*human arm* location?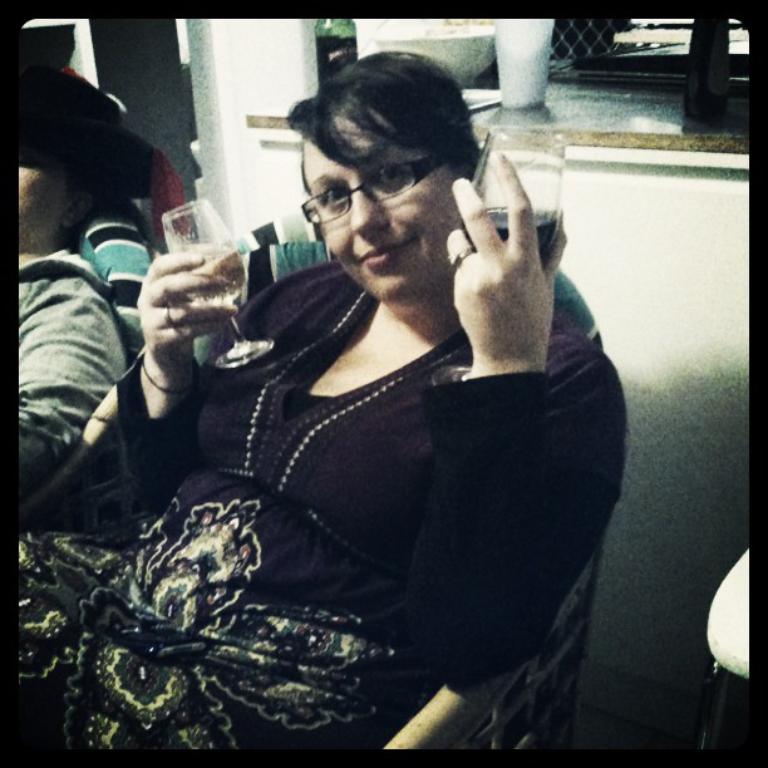
[left=404, top=153, right=627, bottom=688]
